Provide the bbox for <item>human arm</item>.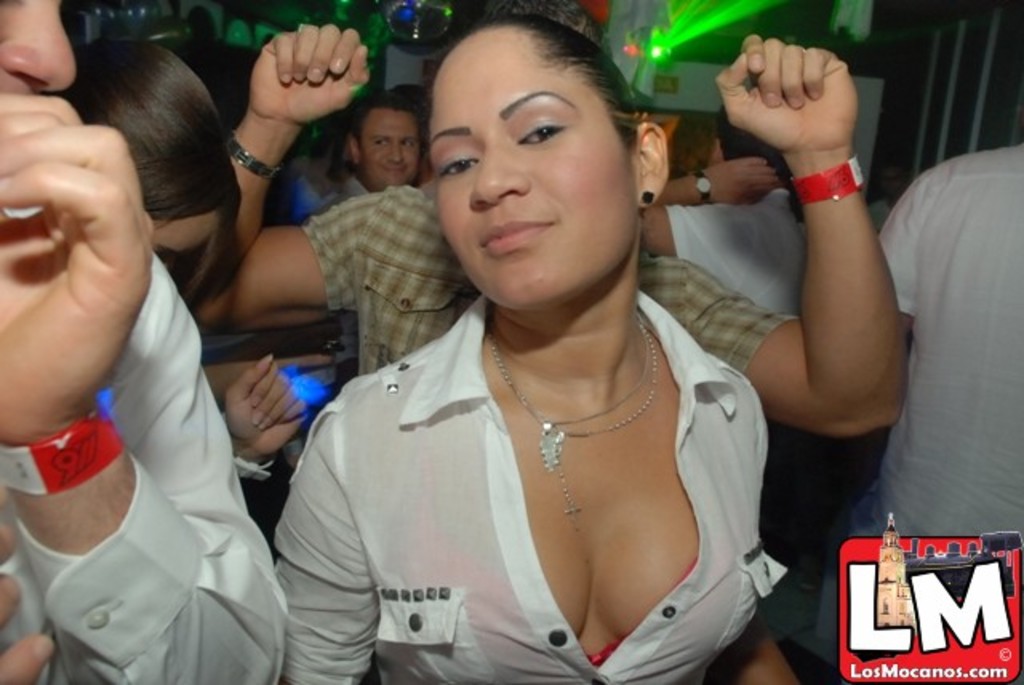
box(267, 416, 384, 683).
